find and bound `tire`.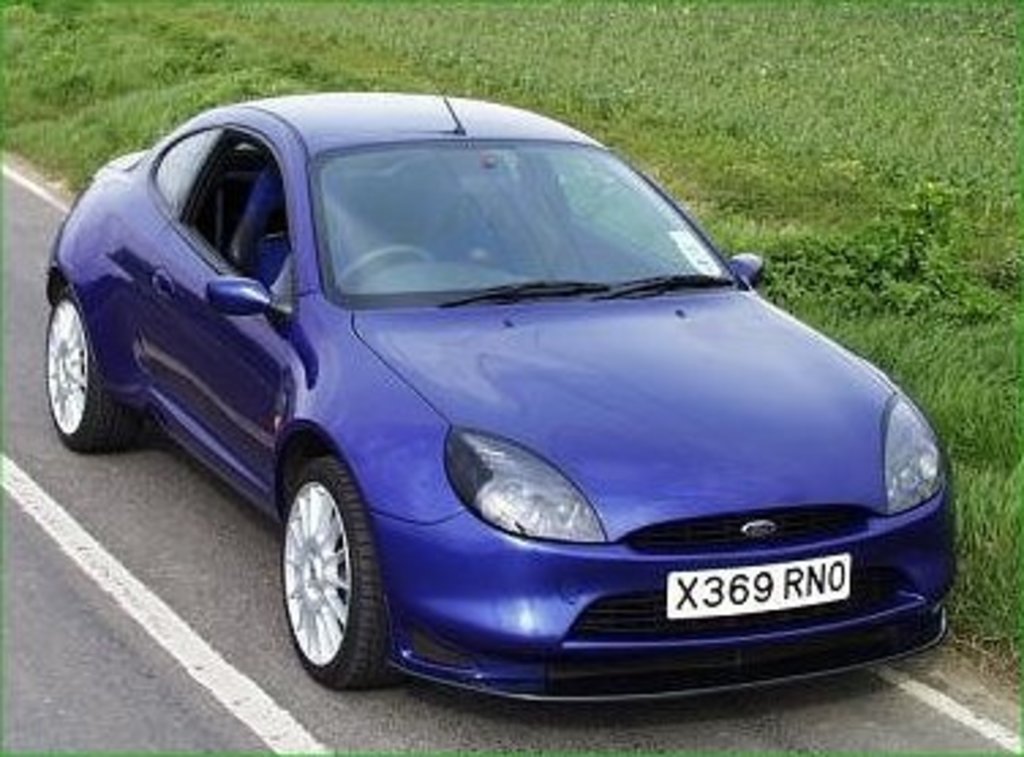
Bound: x1=278, y1=455, x2=398, y2=694.
